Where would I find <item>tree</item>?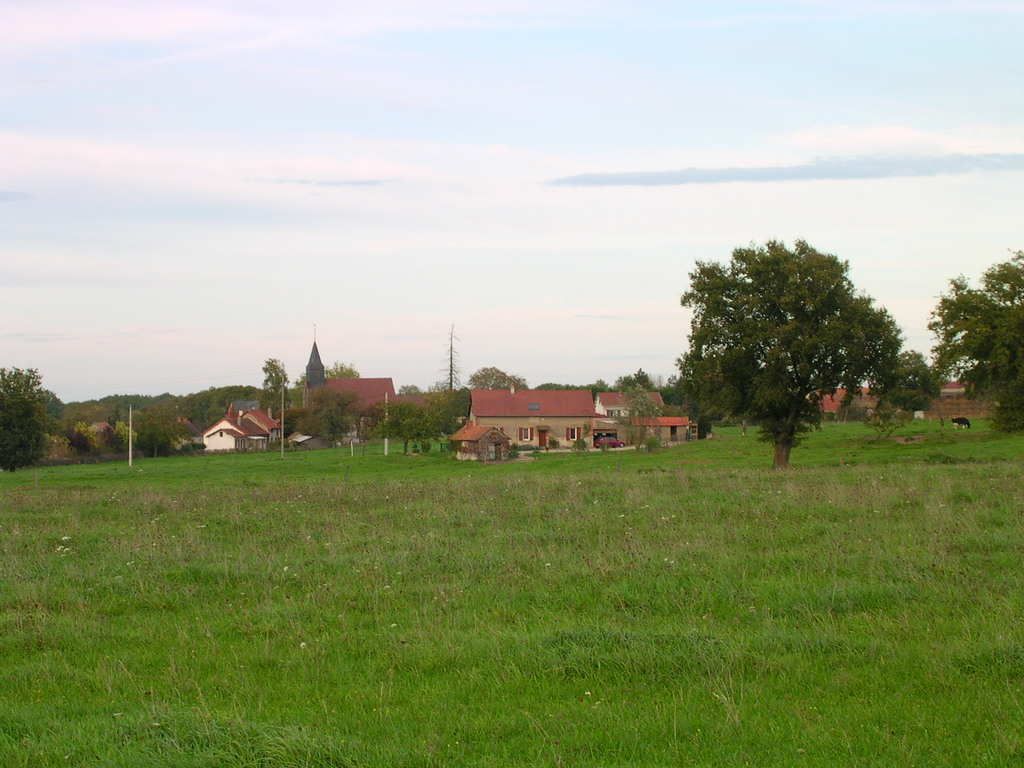
At bbox=(297, 388, 360, 448).
